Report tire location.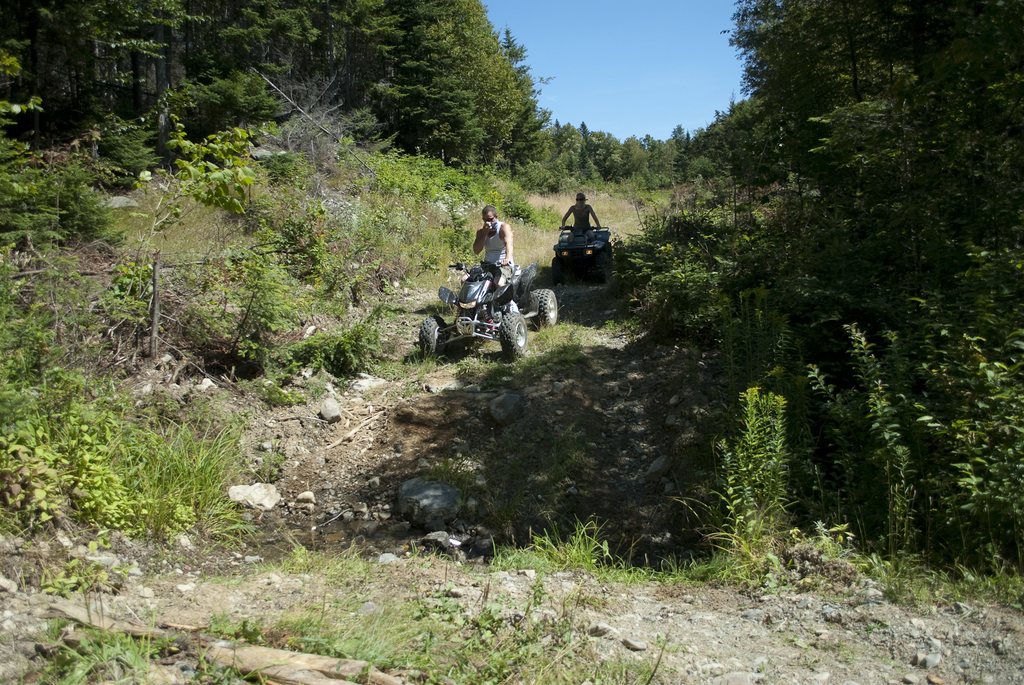
Report: <region>500, 308, 527, 357</region>.
